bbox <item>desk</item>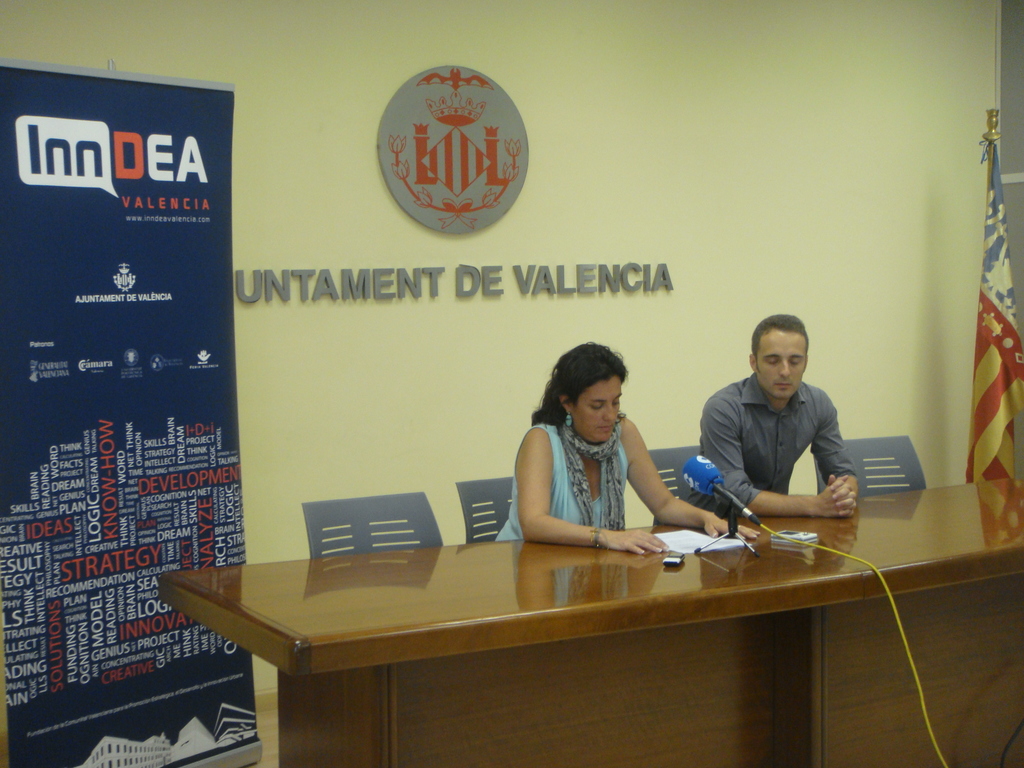
{"left": 281, "top": 462, "right": 978, "bottom": 746}
